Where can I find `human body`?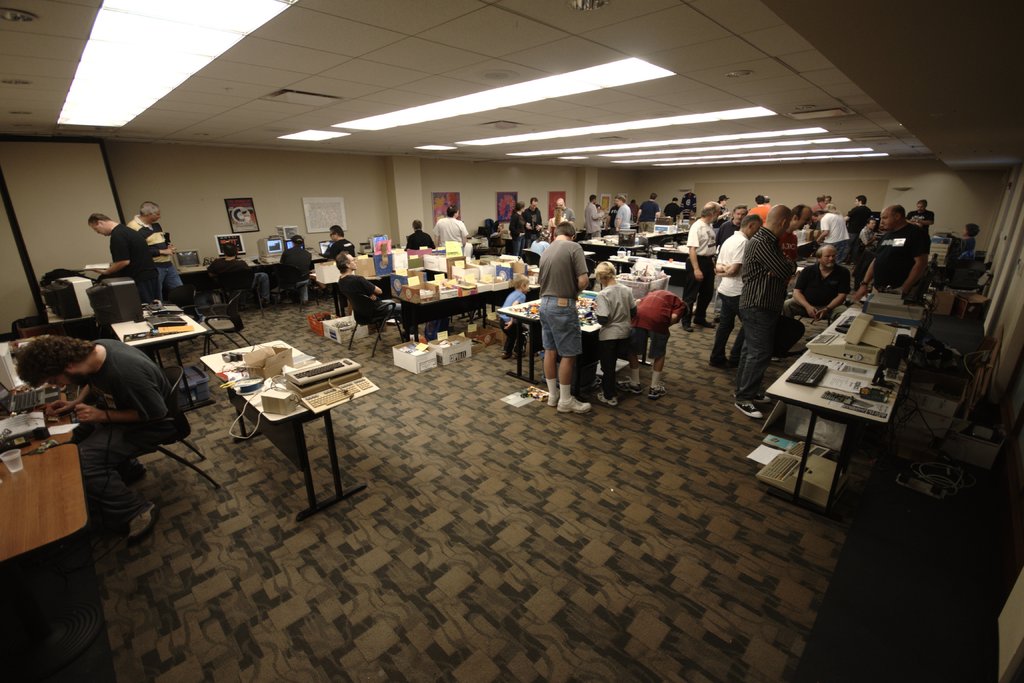
You can find it at pyautogui.locateOnScreen(777, 257, 806, 354).
